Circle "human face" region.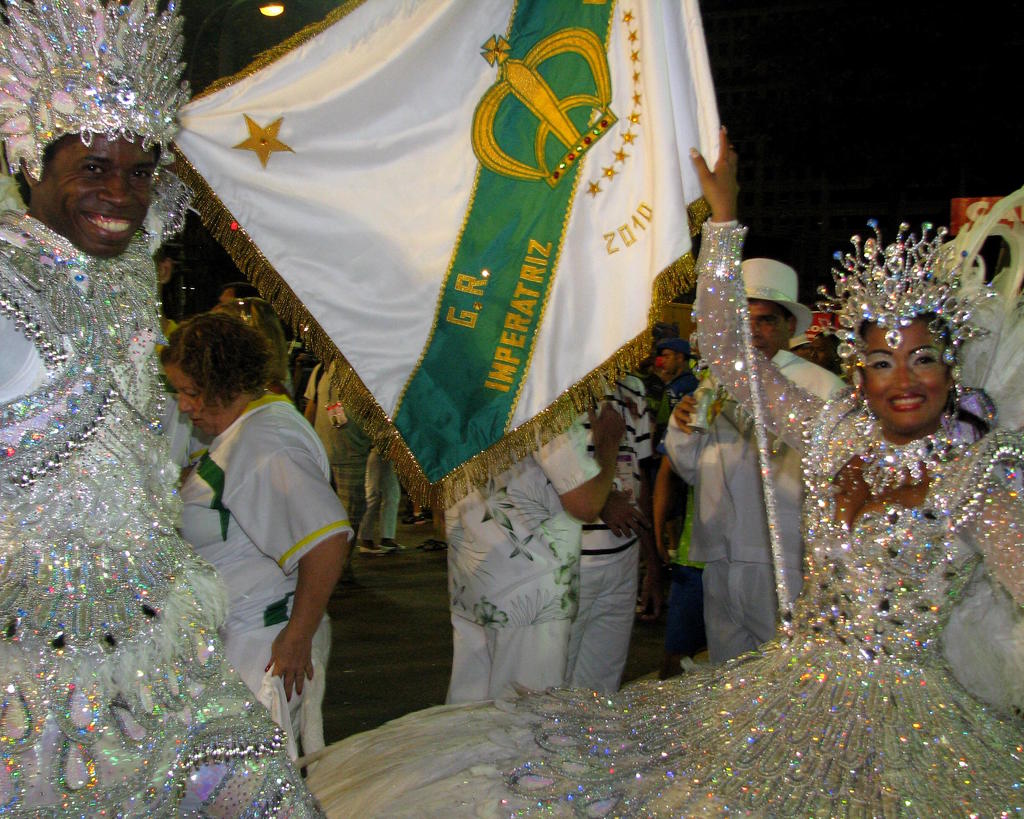
Region: region(749, 301, 785, 360).
